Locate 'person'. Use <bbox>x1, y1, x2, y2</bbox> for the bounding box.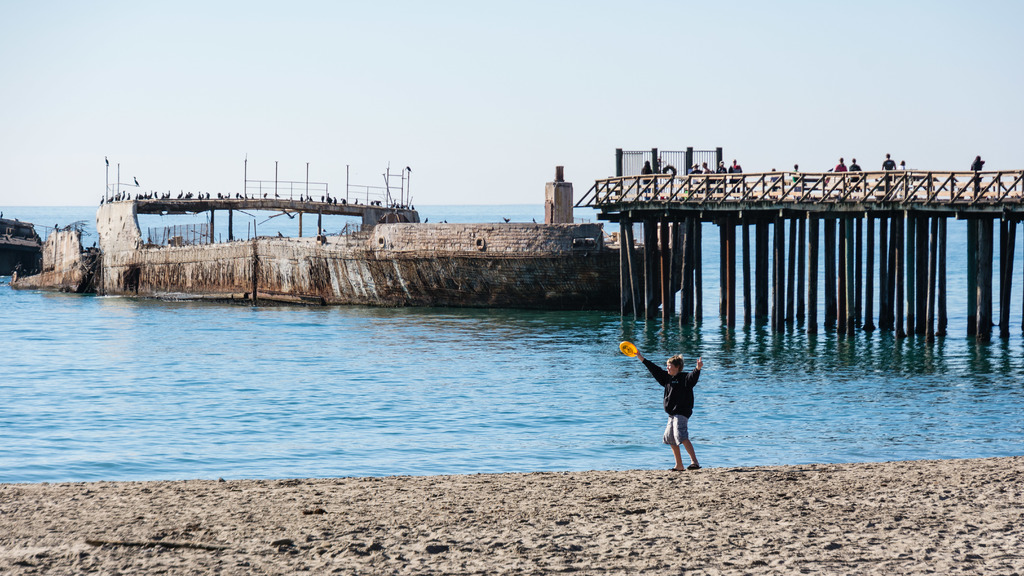
<bbox>792, 161, 802, 184</bbox>.
